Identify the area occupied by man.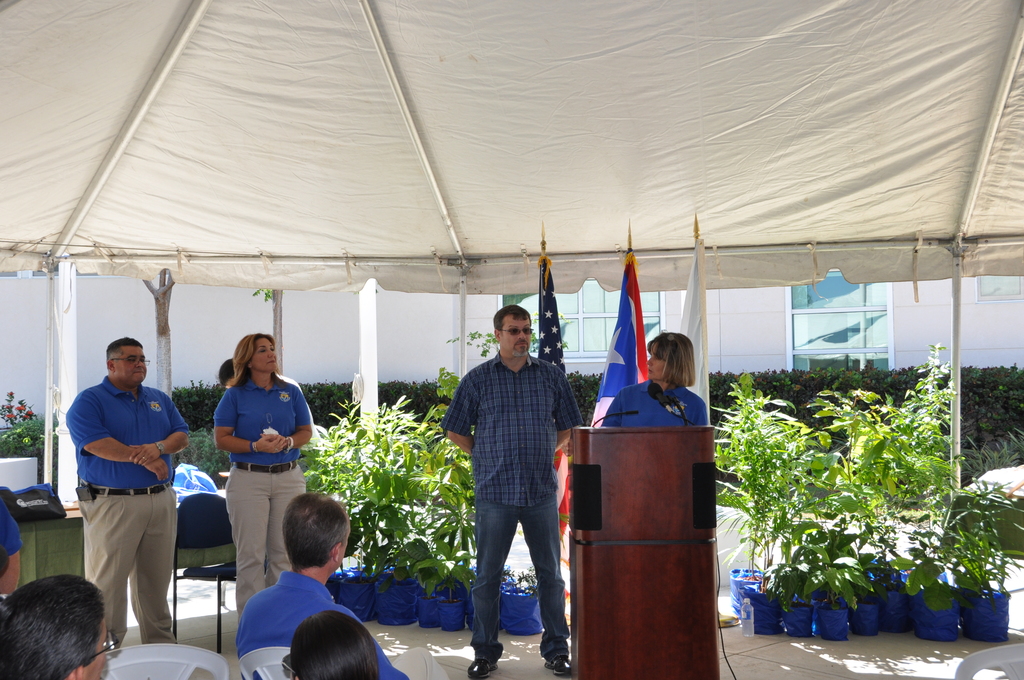
Area: <bbox>0, 567, 118, 679</bbox>.
